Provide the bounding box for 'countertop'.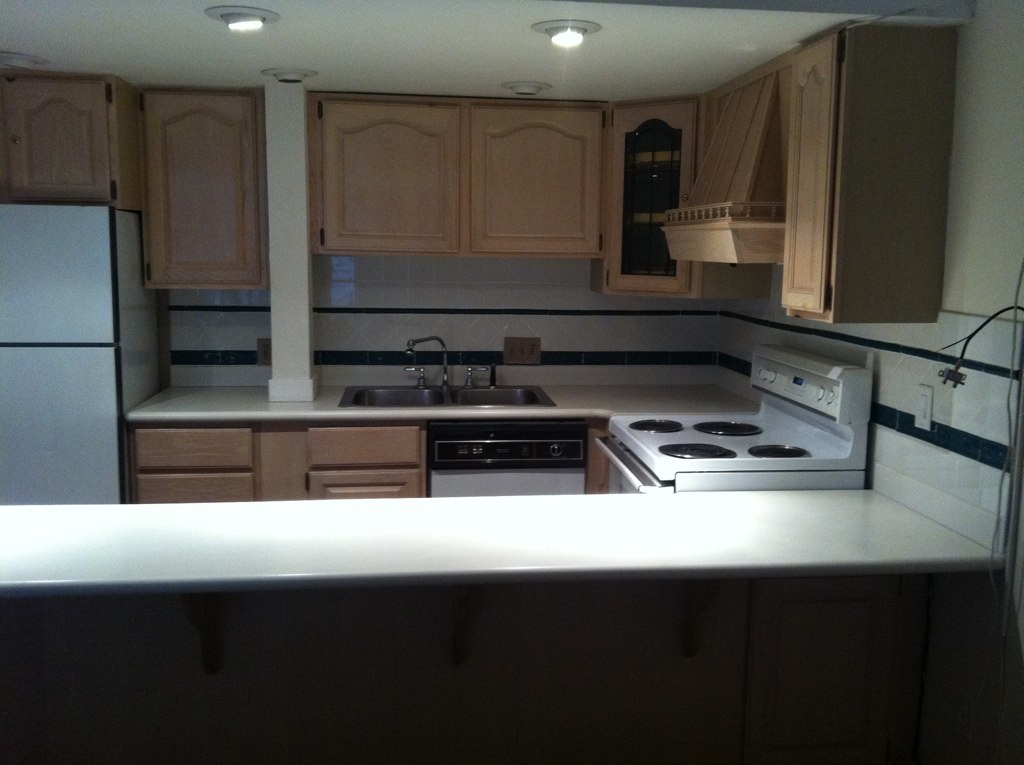
pyautogui.locateOnScreen(115, 327, 787, 432).
